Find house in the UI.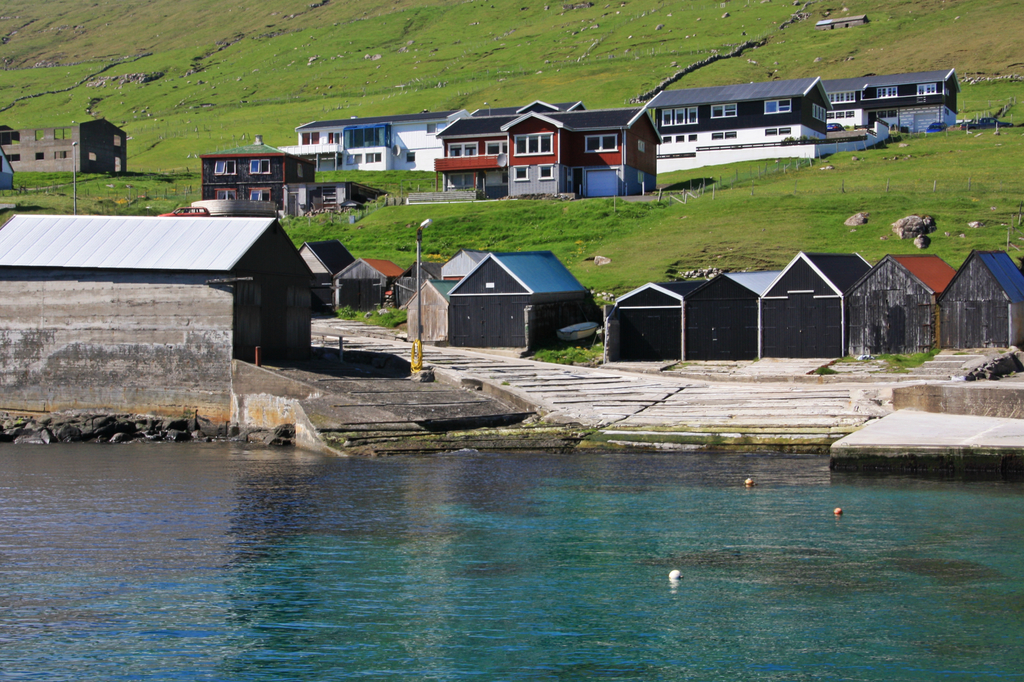
UI element at box=[396, 260, 429, 303].
